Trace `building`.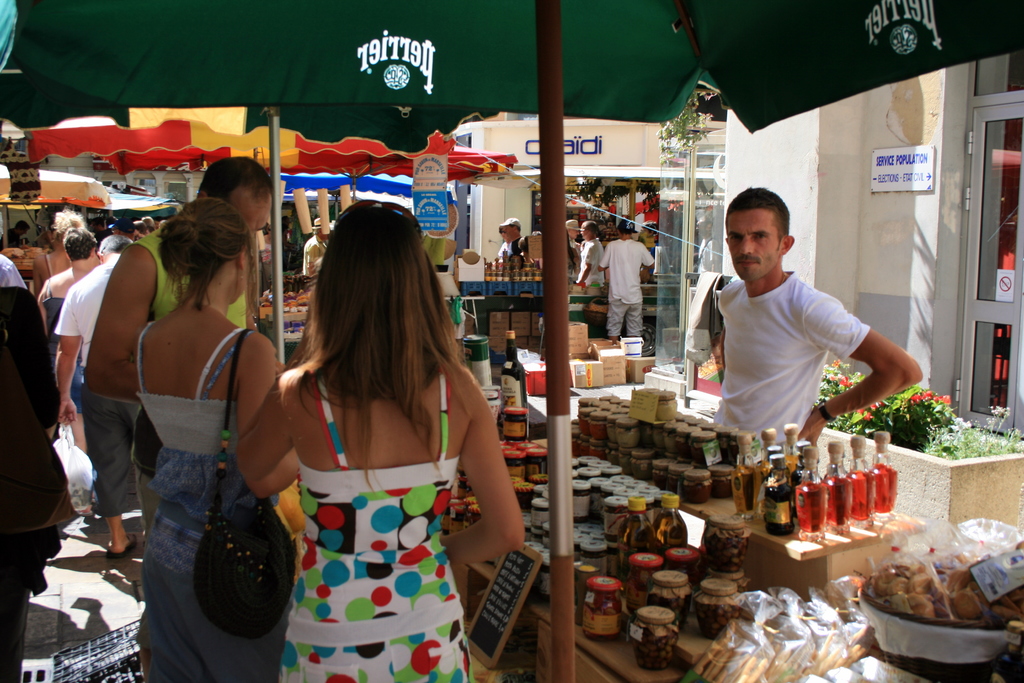
Traced to Rect(452, 110, 724, 325).
